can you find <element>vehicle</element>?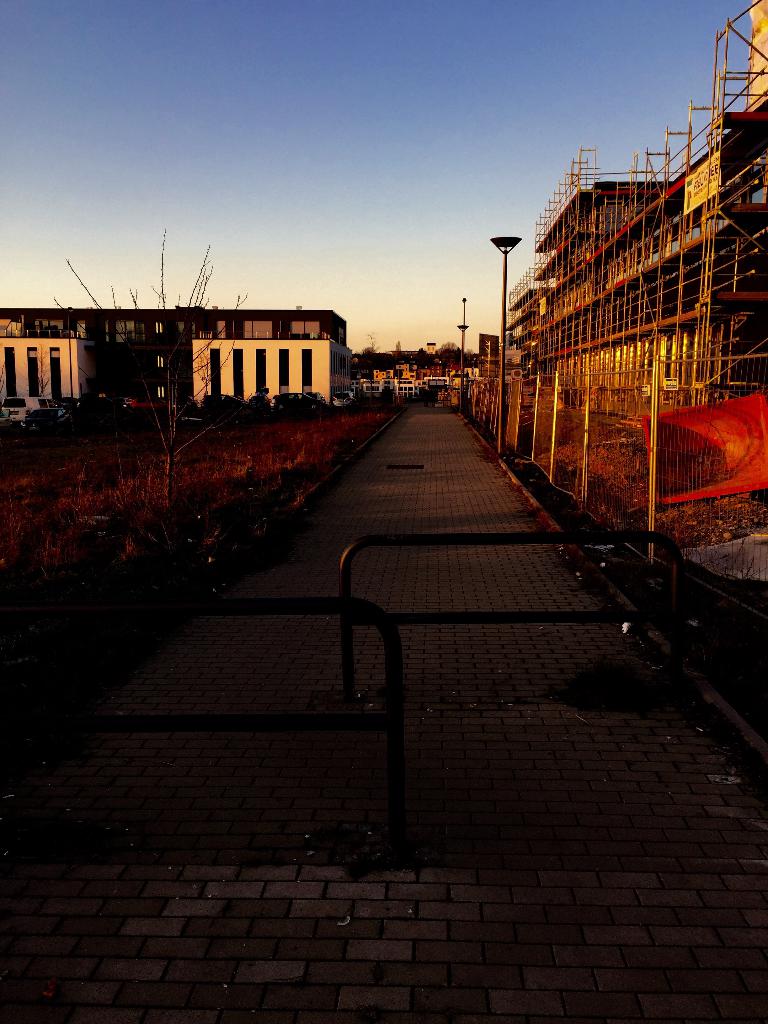
Yes, bounding box: select_region(330, 390, 358, 407).
